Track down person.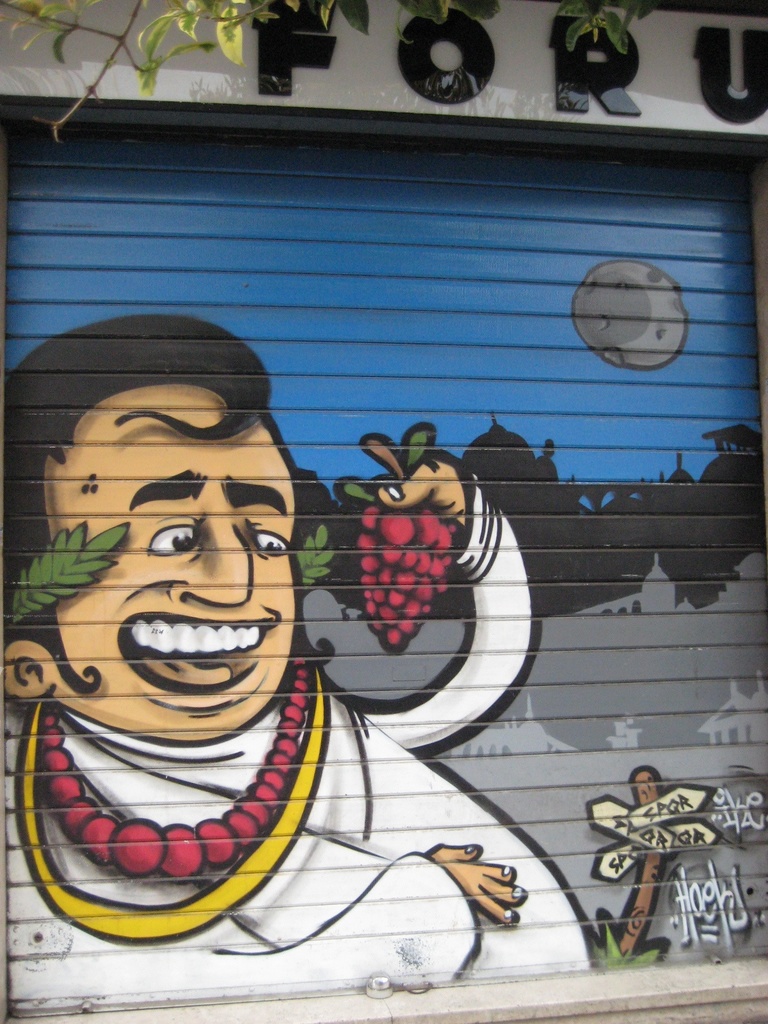
Tracked to 0 308 597 1019.
